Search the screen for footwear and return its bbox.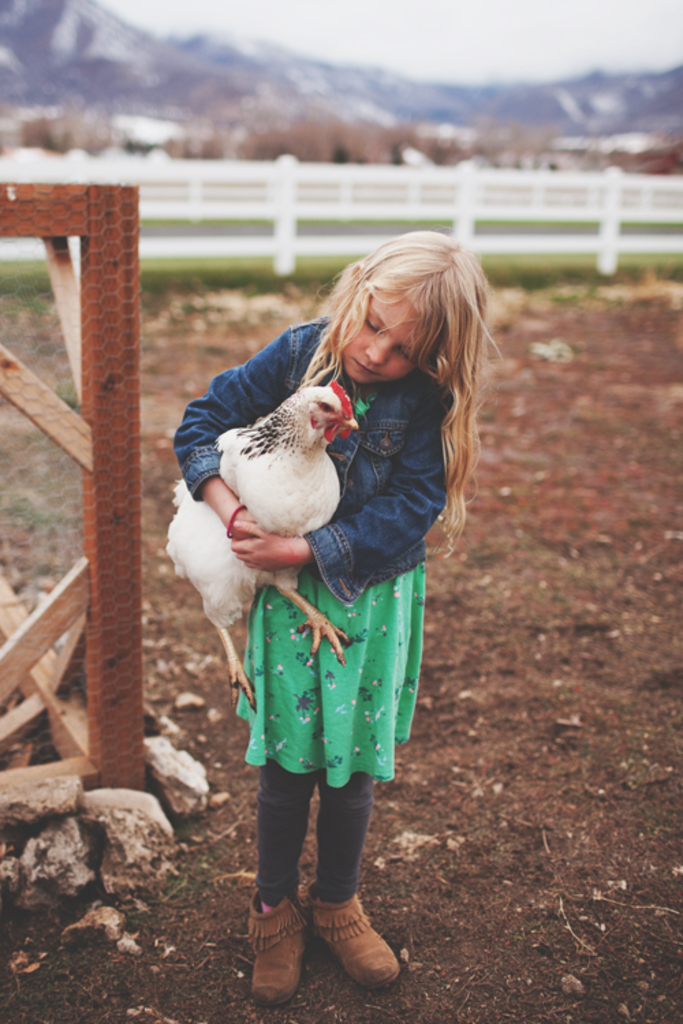
Found: 249, 882, 396, 1001.
